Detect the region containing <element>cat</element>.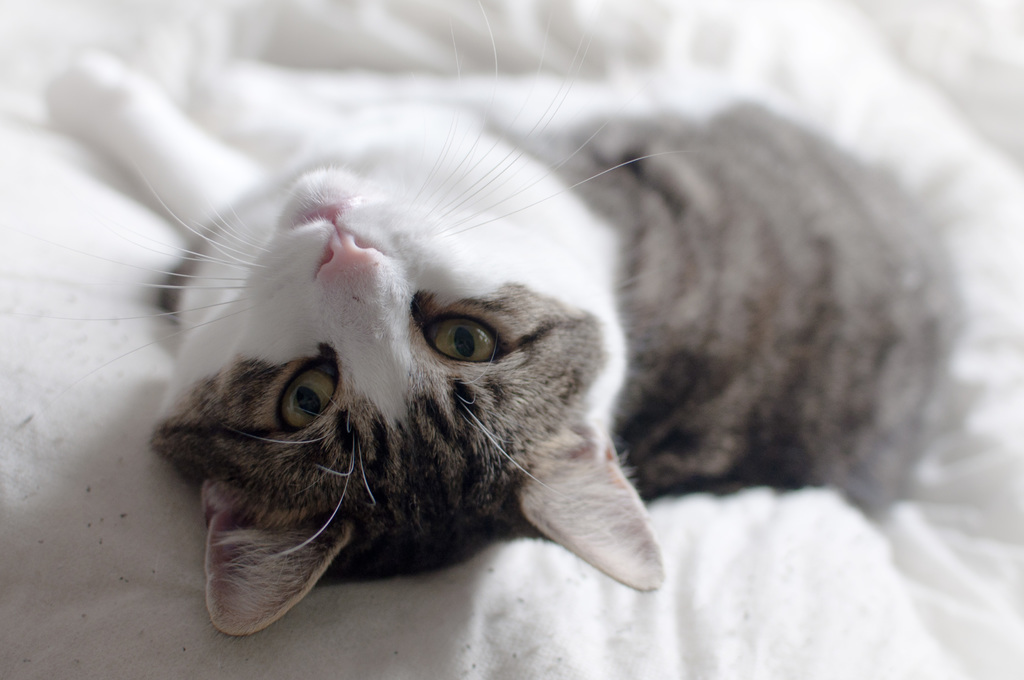
(40,0,975,642).
